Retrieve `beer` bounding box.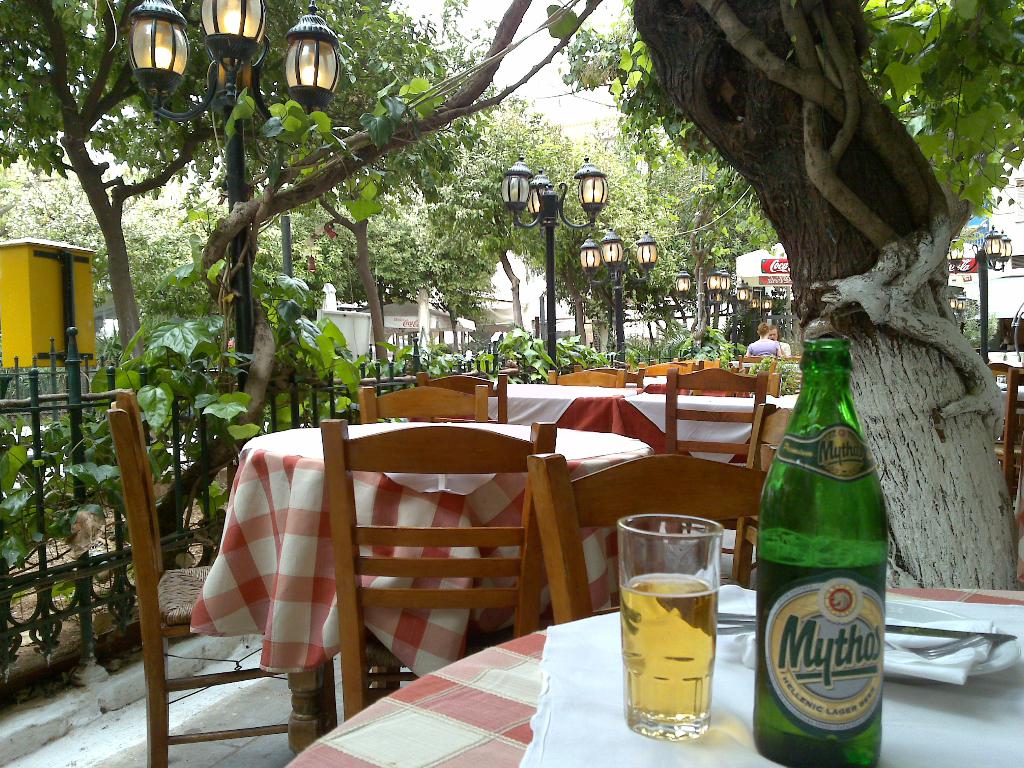
Bounding box: (618,572,716,730).
